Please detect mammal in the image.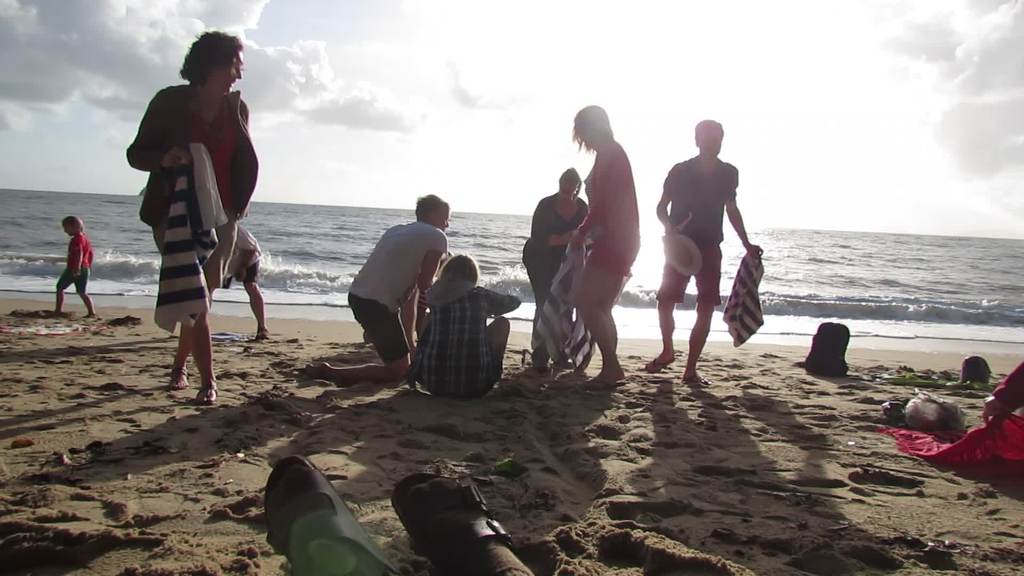
detection(305, 192, 452, 384).
